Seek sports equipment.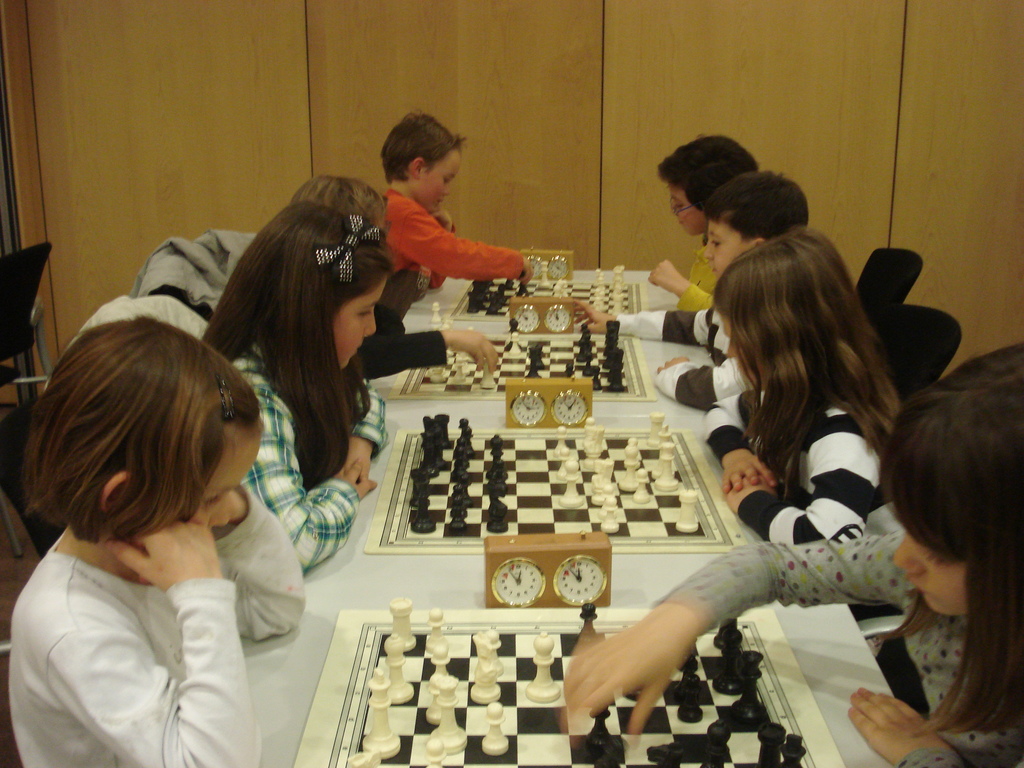
<box>384,324,657,400</box>.
